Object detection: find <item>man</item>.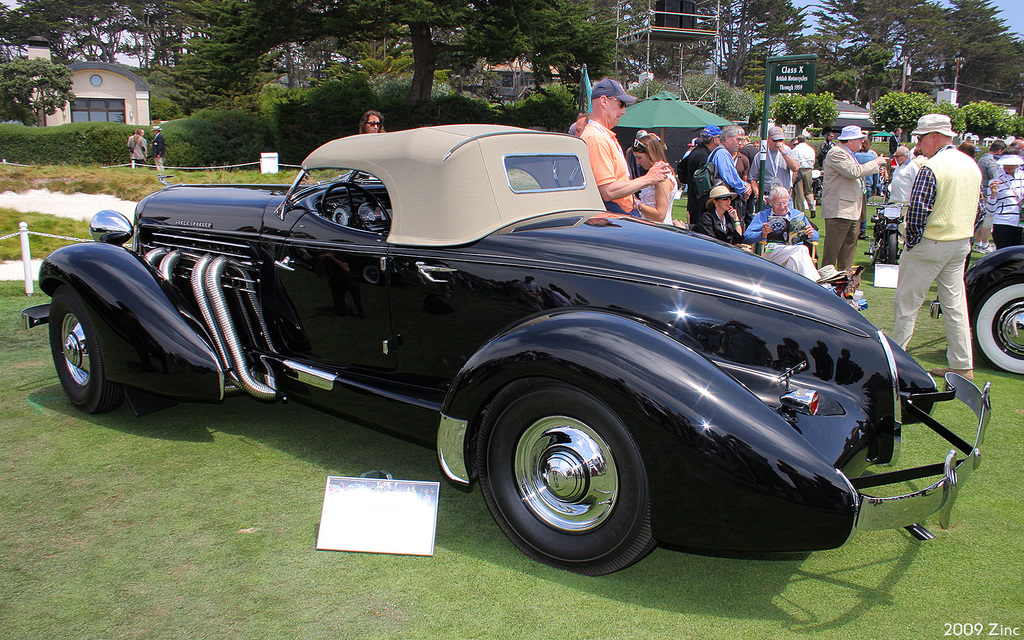
crop(856, 138, 879, 243).
